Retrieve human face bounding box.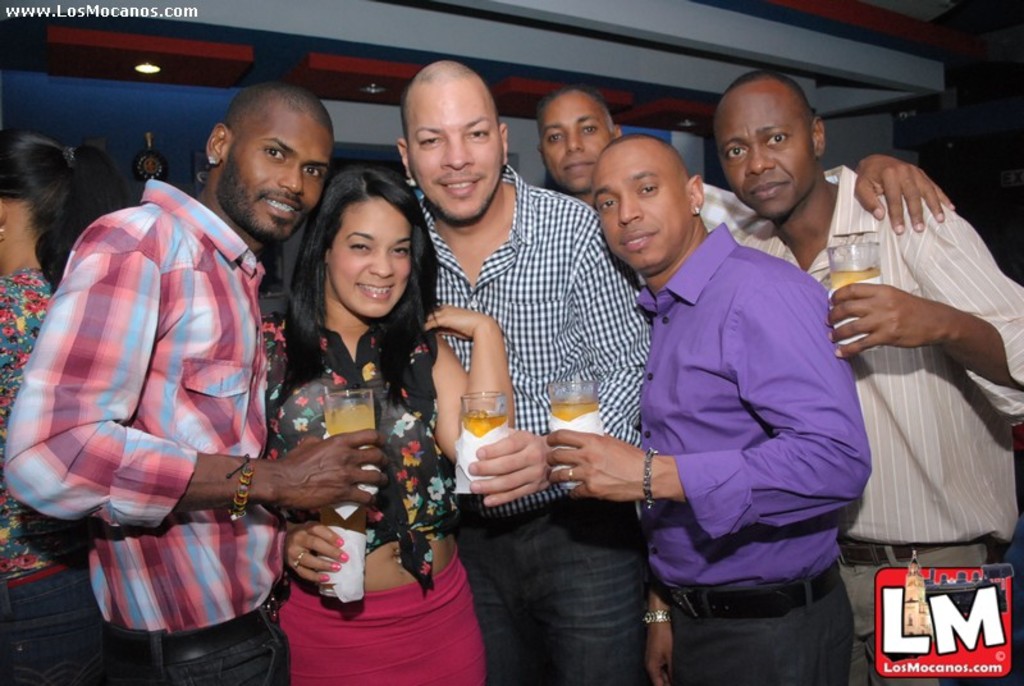
Bounding box: left=330, top=201, right=412, bottom=315.
